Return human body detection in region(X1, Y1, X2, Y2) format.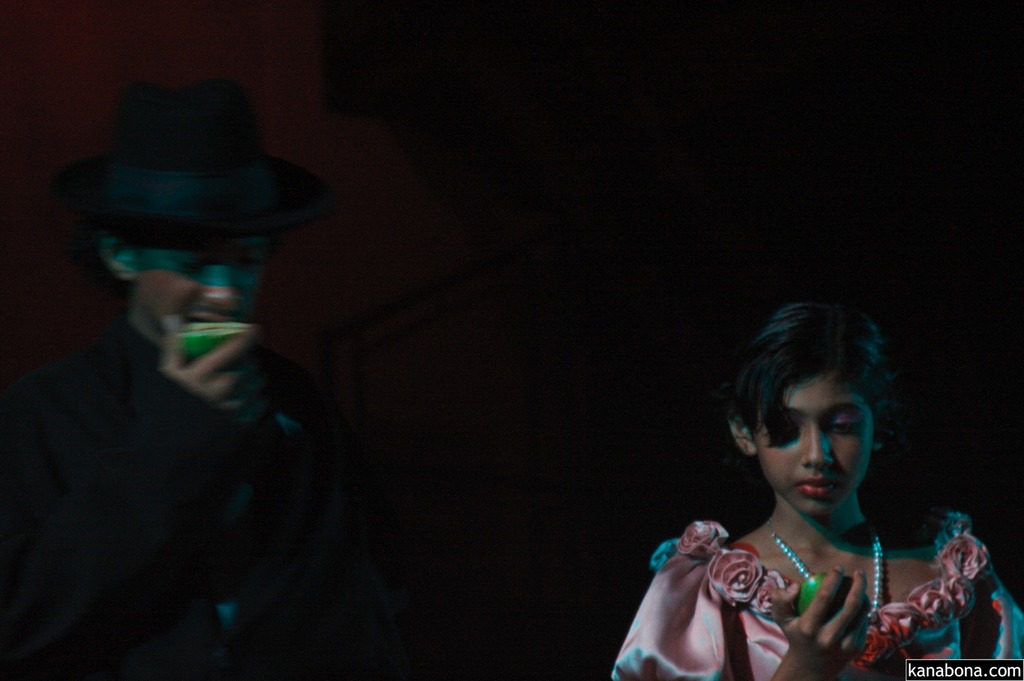
region(0, 318, 334, 680).
